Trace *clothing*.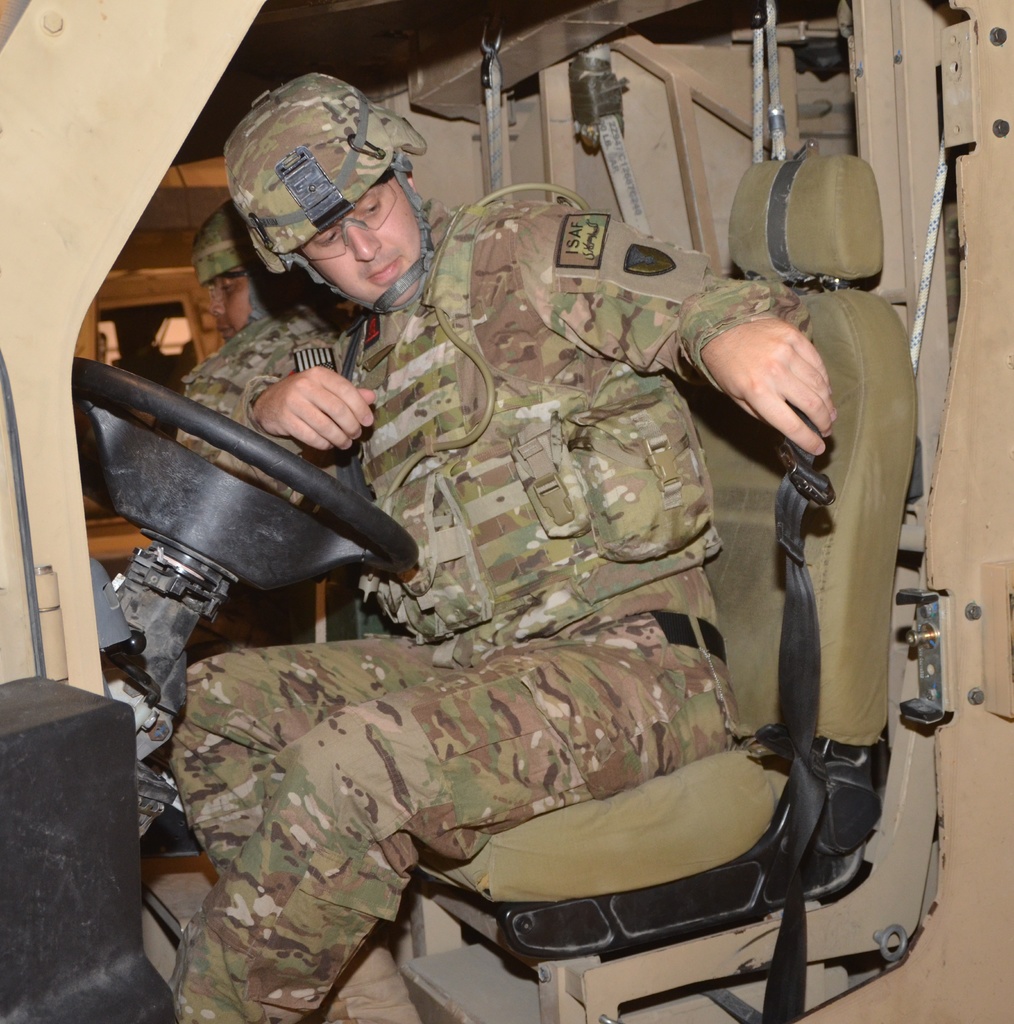
Traced to bbox(68, 186, 960, 997).
